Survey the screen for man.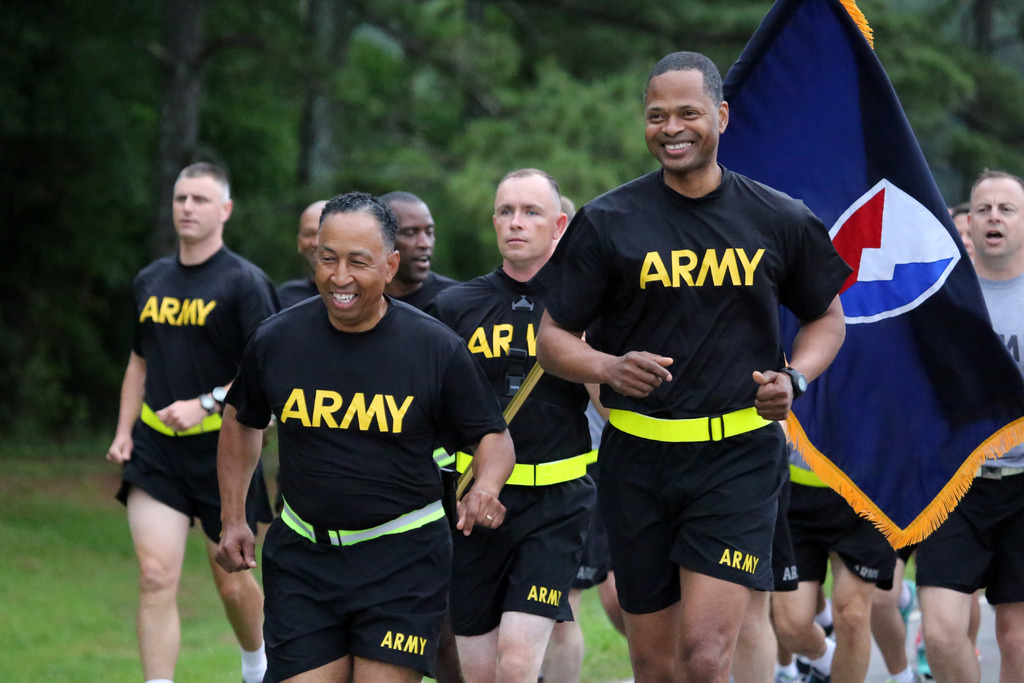
Survey found: box=[732, 514, 795, 682].
